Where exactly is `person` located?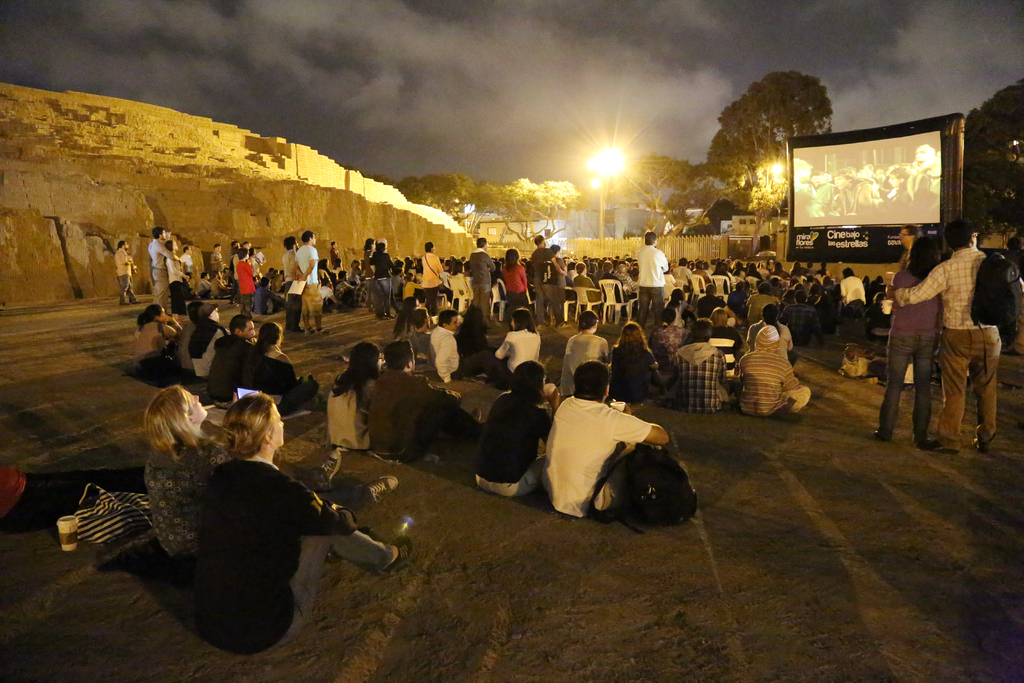
Its bounding box is <bbox>487, 263, 507, 304</bbox>.
